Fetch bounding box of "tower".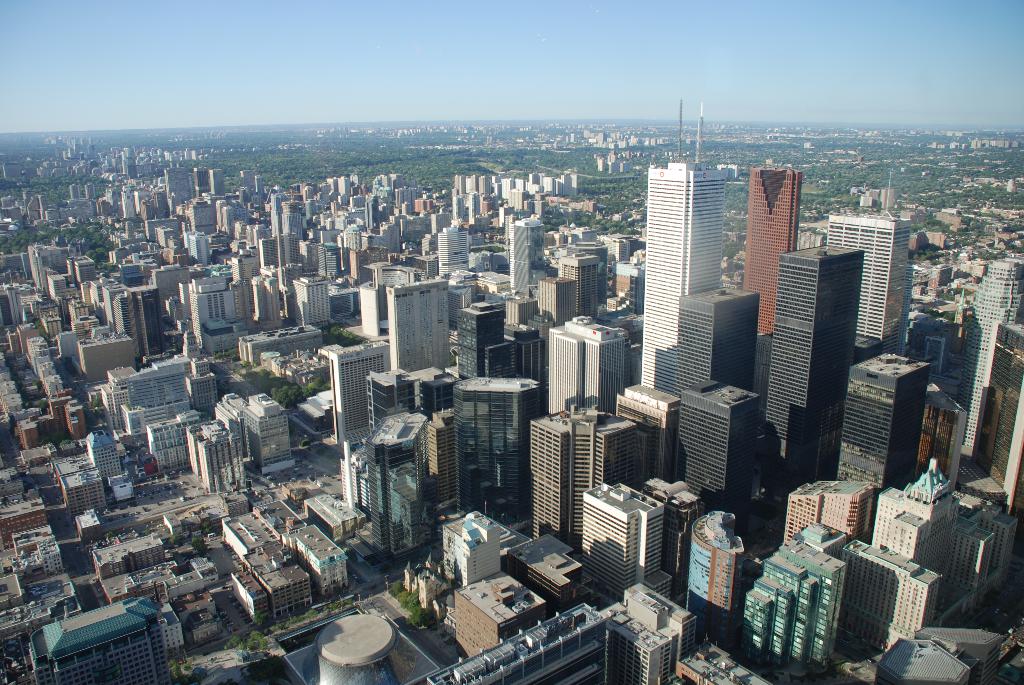
Bbox: 764/243/858/505.
